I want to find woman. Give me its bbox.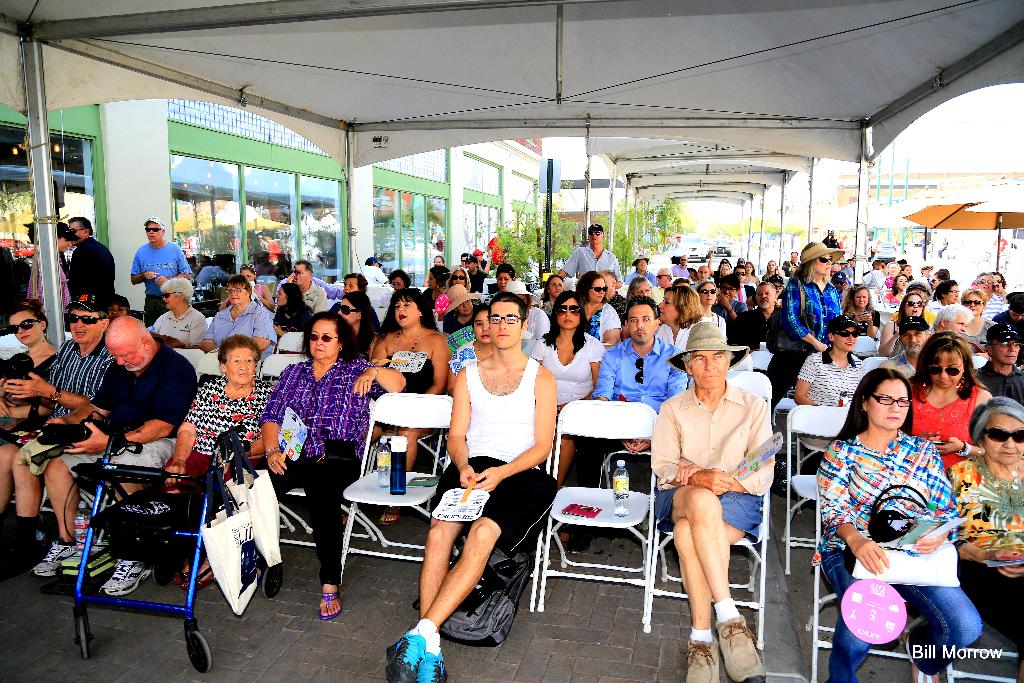
bbox=(0, 293, 62, 515).
